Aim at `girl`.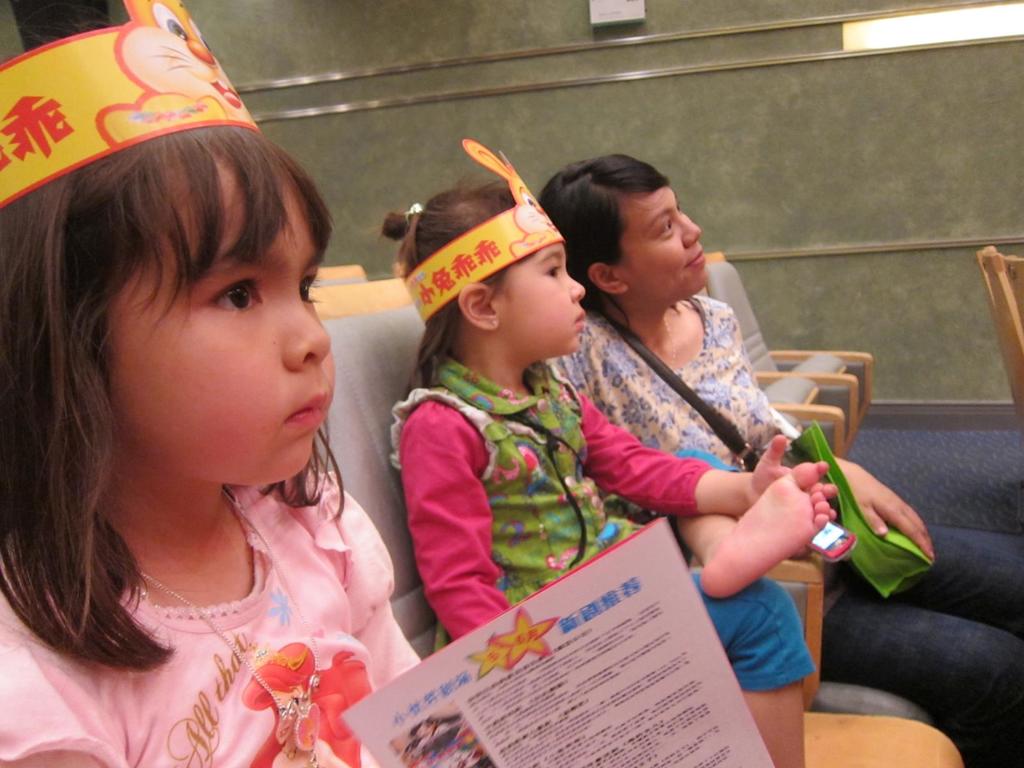
Aimed at (381, 134, 840, 767).
